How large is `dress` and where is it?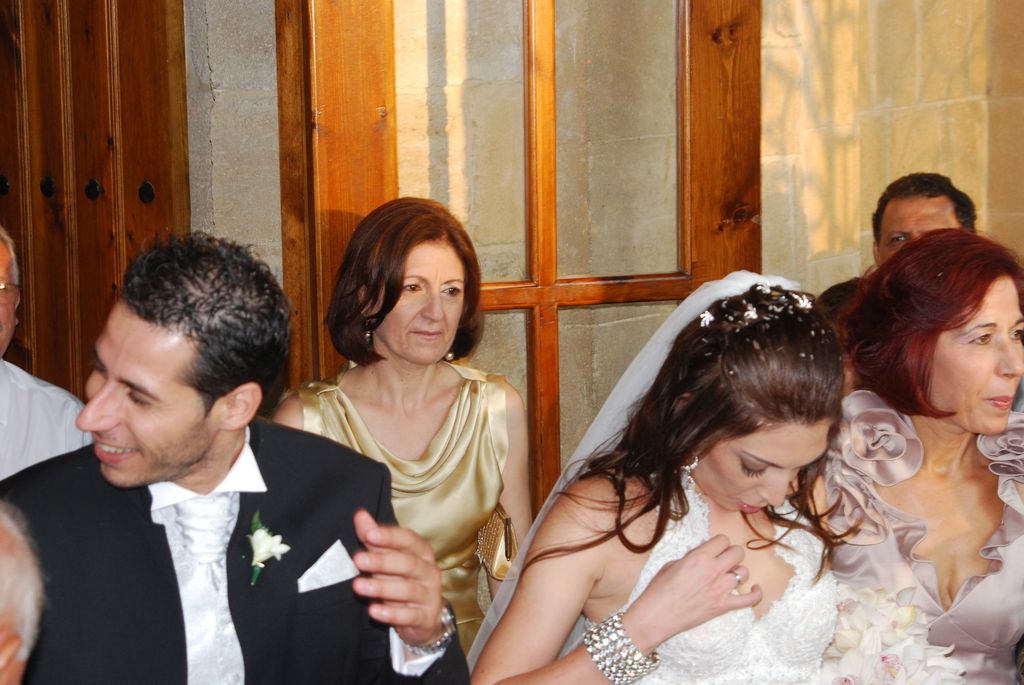
Bounding box: BBox(819, 388, 1023, 684).
